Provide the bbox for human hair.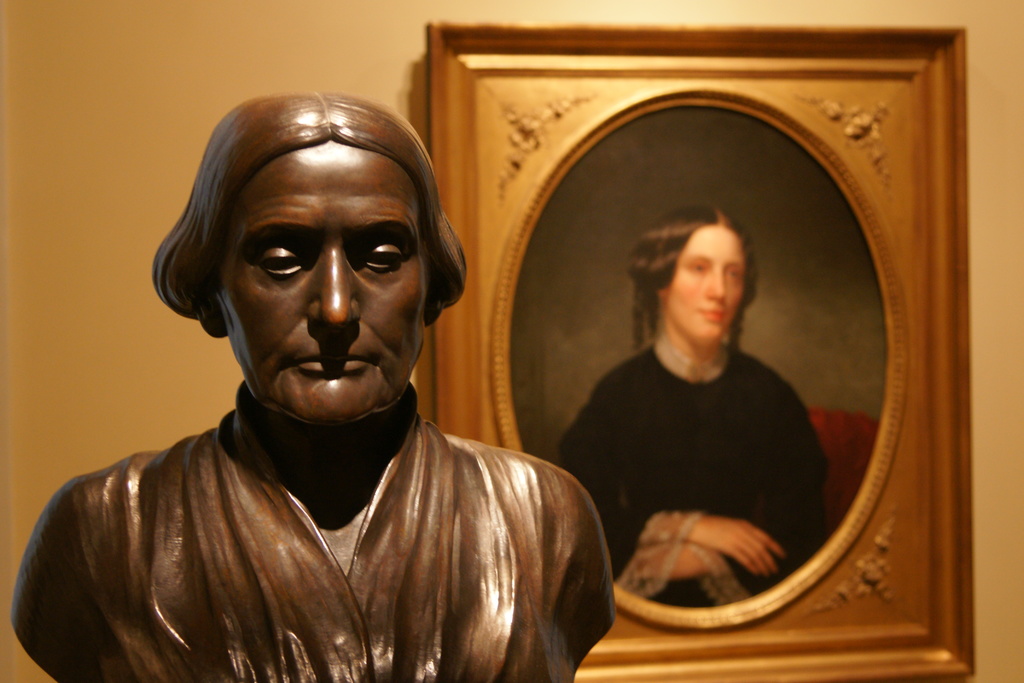
crop(641, 215, 770, 365).
